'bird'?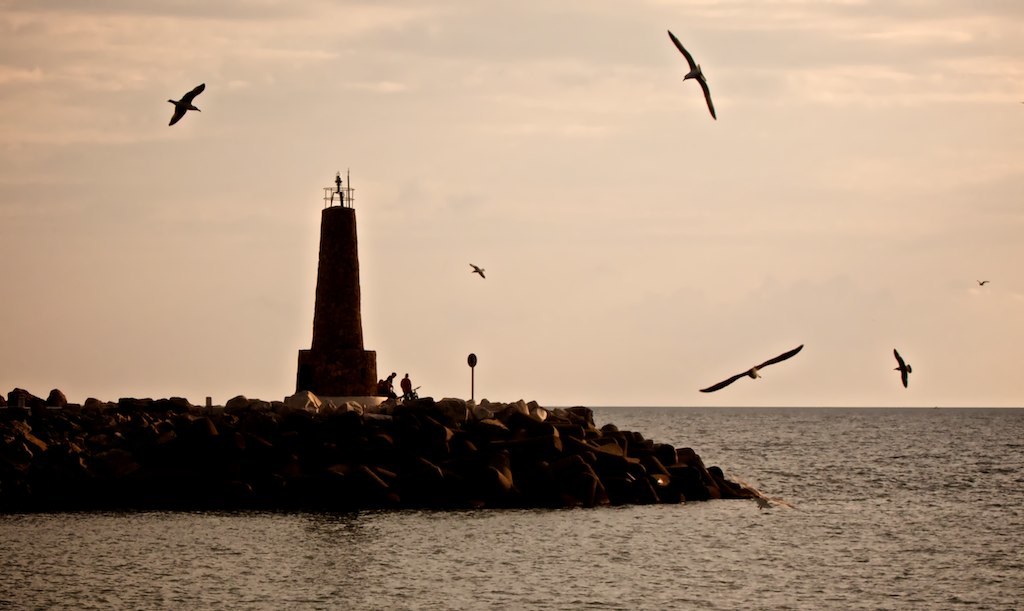
BBox(690, 339, 806, 396)
